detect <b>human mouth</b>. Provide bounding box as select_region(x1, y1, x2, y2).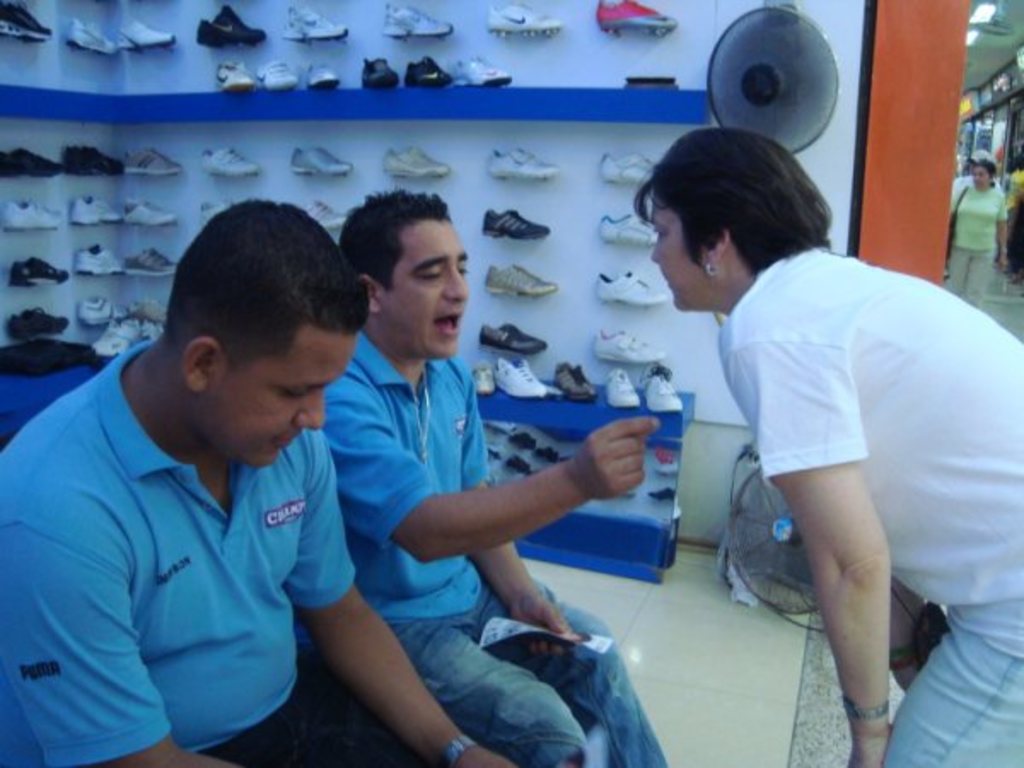
select_region(273, 430, 288, 449).
